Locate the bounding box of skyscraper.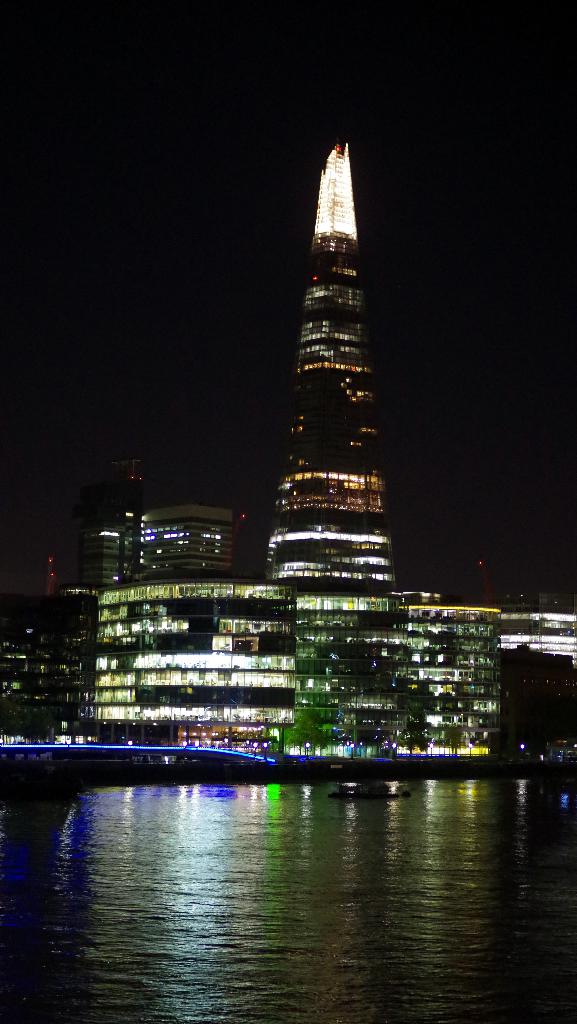
Bounding box: {"x1": 261, "y1": 122, "x2": 400, "y2": 749}.
